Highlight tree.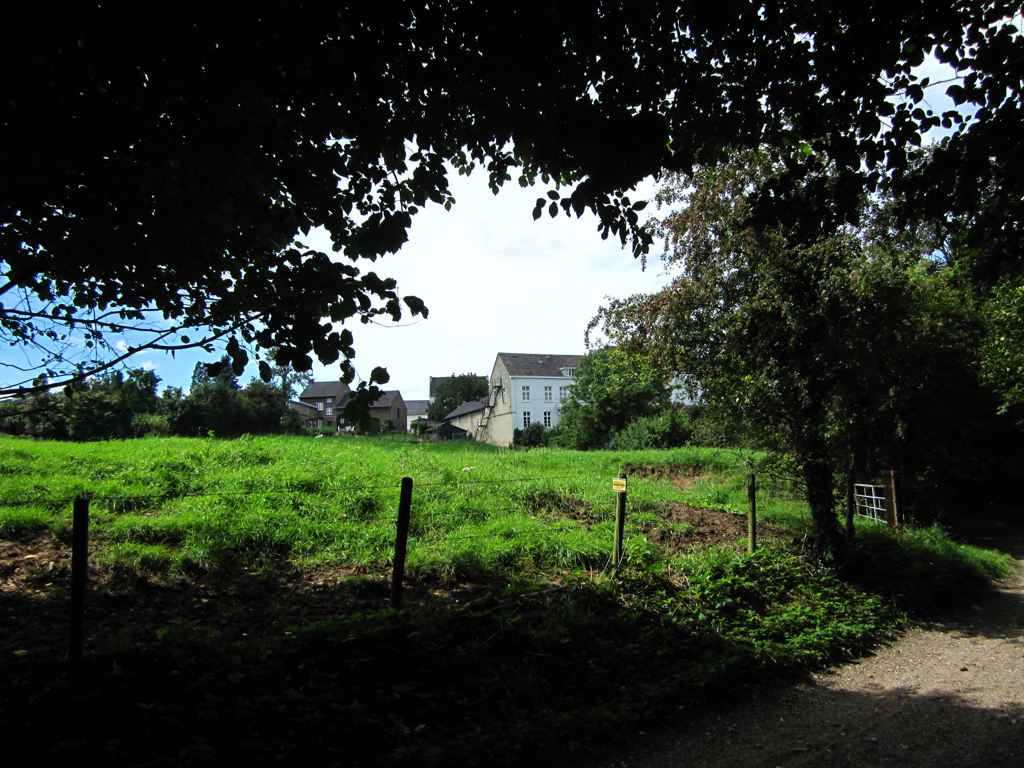
Highlighted region: rect(0, 0, 1023, 427).
